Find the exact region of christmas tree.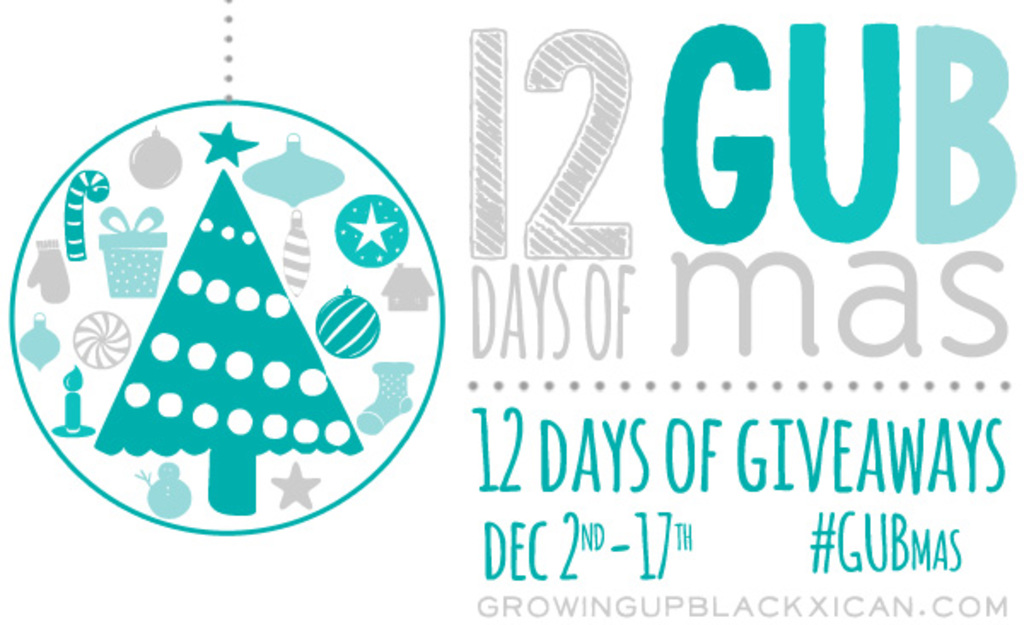
Exact region: [x1=94, y1=174, x2=353, y2=524].
